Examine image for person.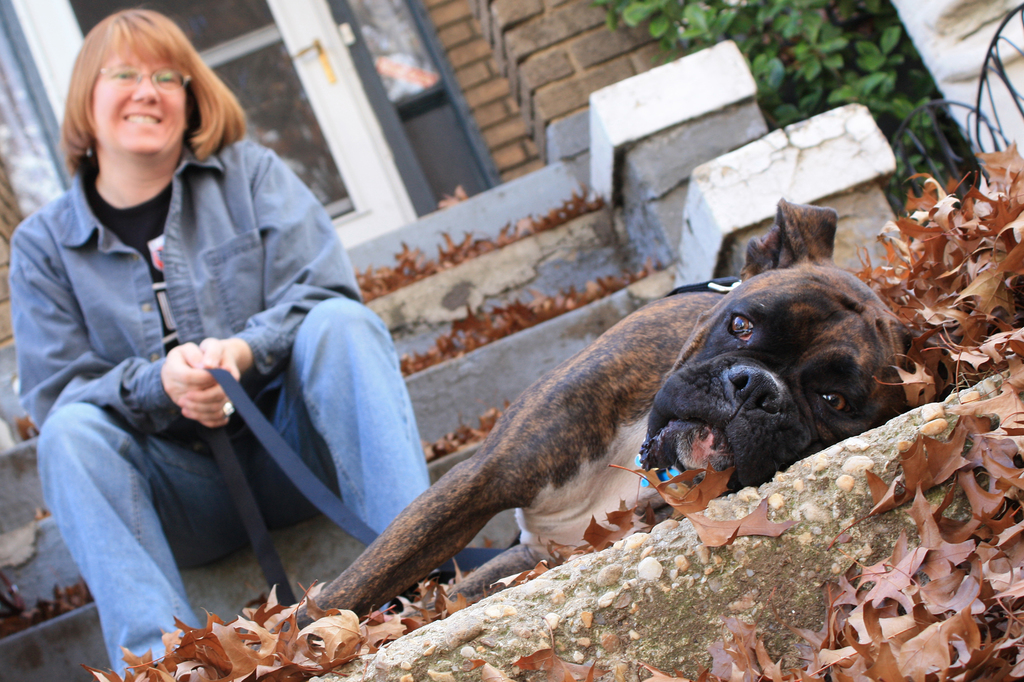
Examination result: 12:0:433:681.
